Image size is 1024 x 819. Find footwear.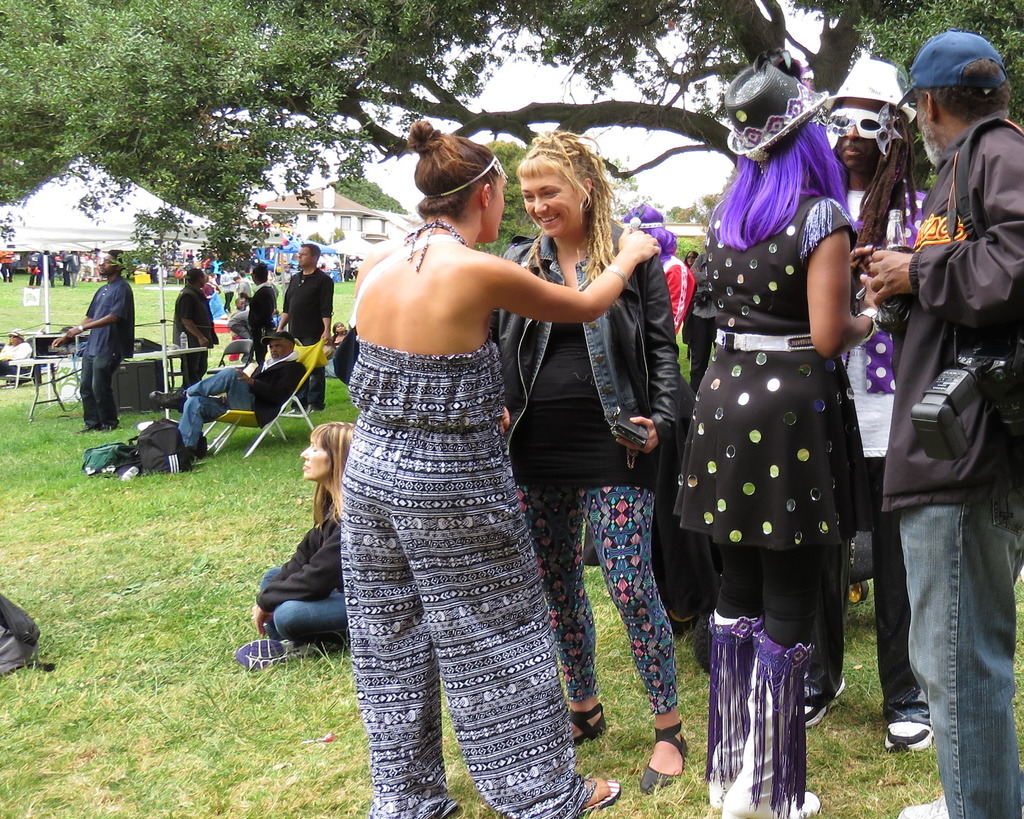
886,699,934,750.
